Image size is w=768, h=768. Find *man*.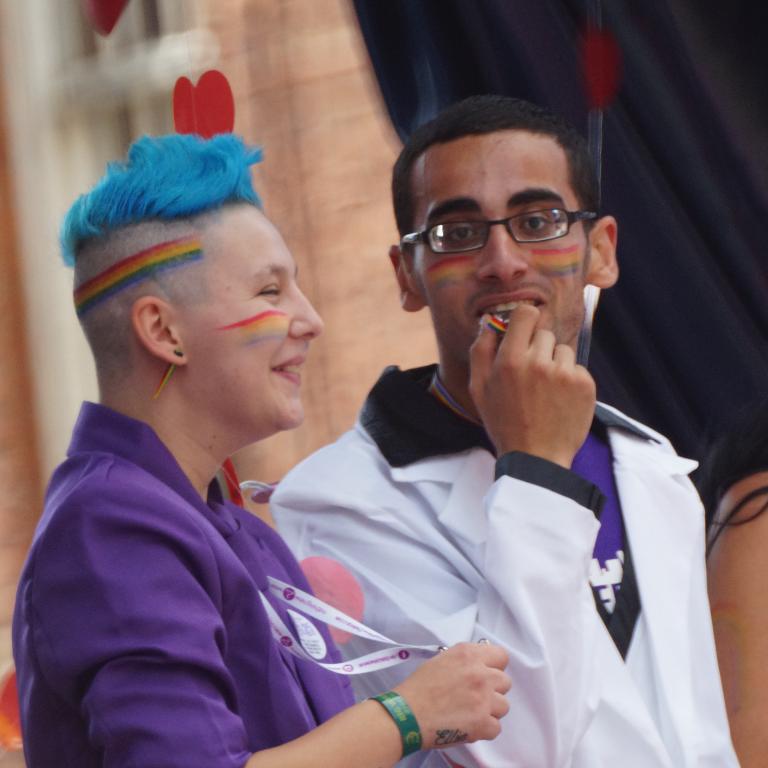
BBox(15, 128, 515, 767).
